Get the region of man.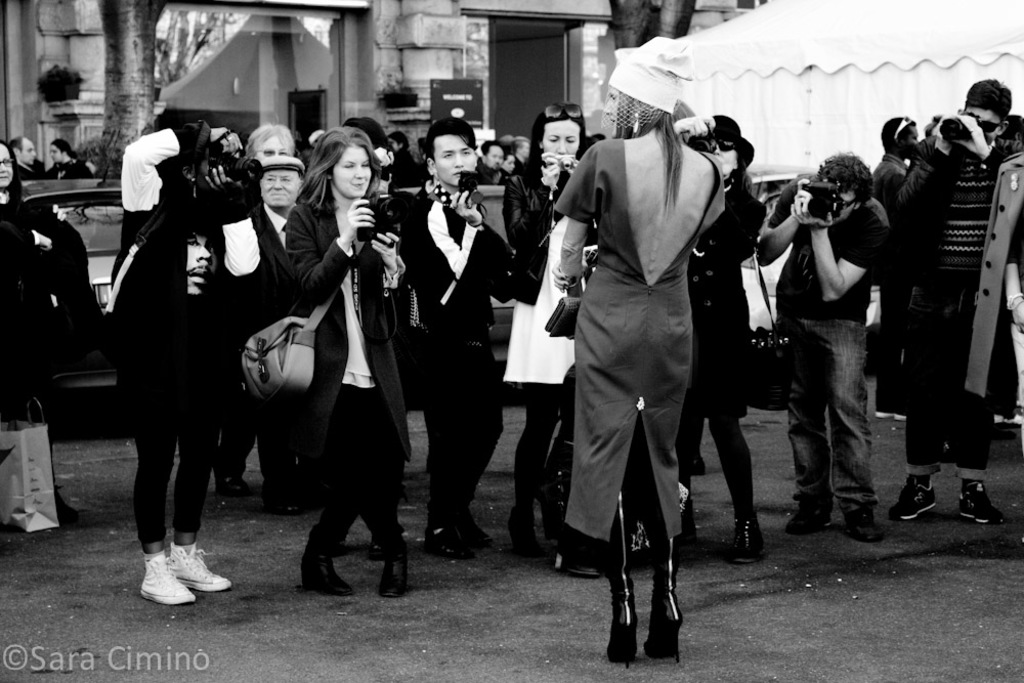
x1=7 y1=135 x2=38 y2=179.
